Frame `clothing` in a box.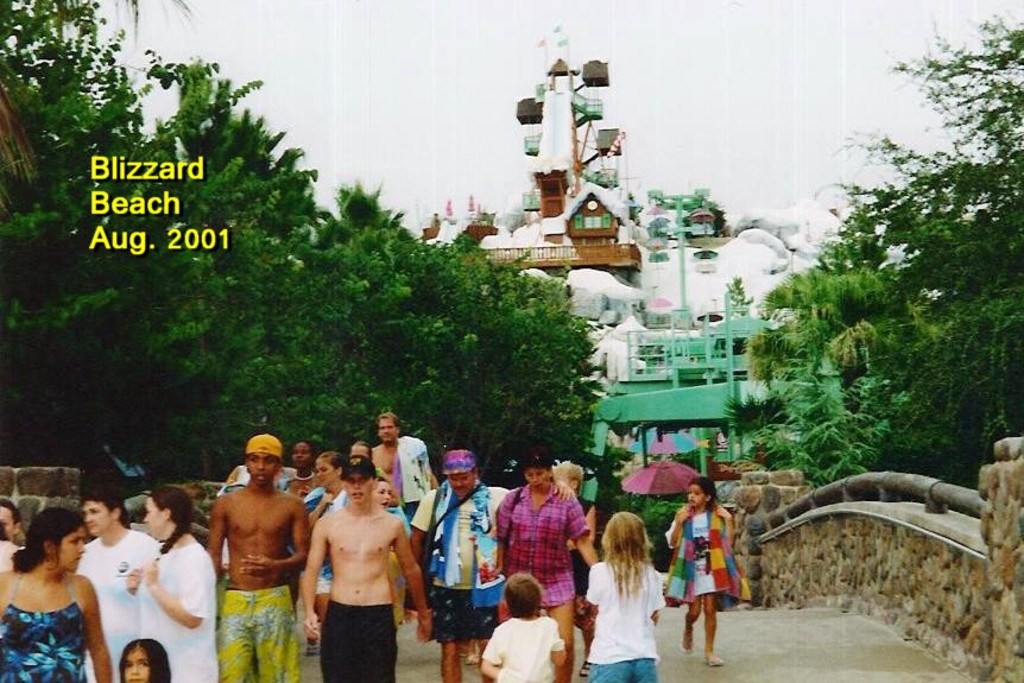
select_region(483, 614, 565, 681).
